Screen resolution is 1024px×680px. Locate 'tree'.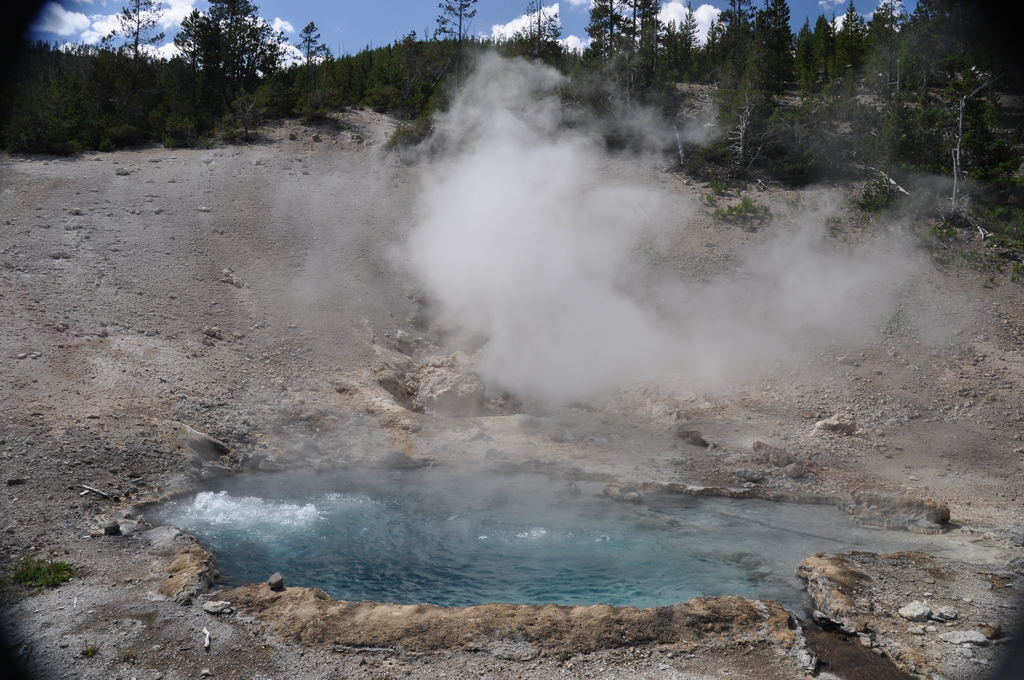
{"left": 761, "top": 0, "right": 794, "bottom": 89}.
